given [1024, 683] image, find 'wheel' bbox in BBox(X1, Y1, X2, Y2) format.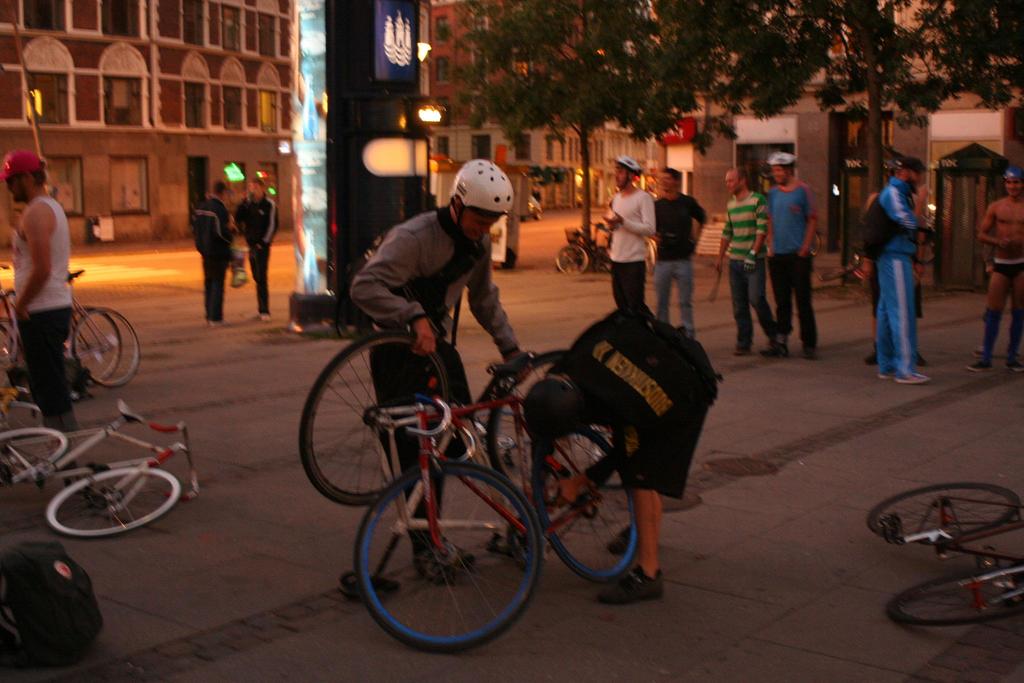
BBox(72, 309, 139, 391).
